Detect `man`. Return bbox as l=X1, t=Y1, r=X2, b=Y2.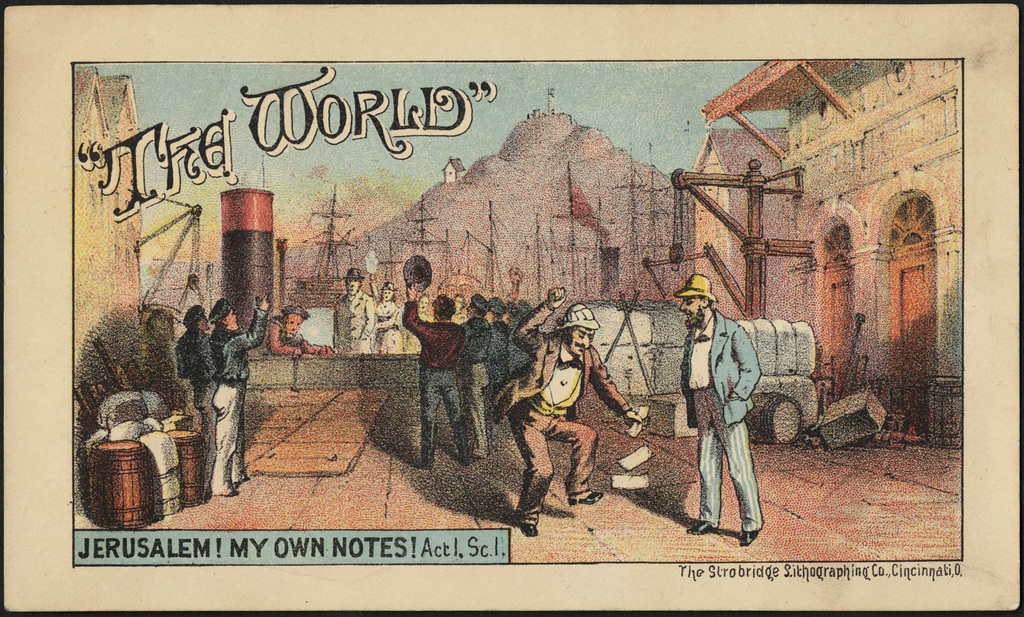
l=267, t=303, r=332, b=360.
